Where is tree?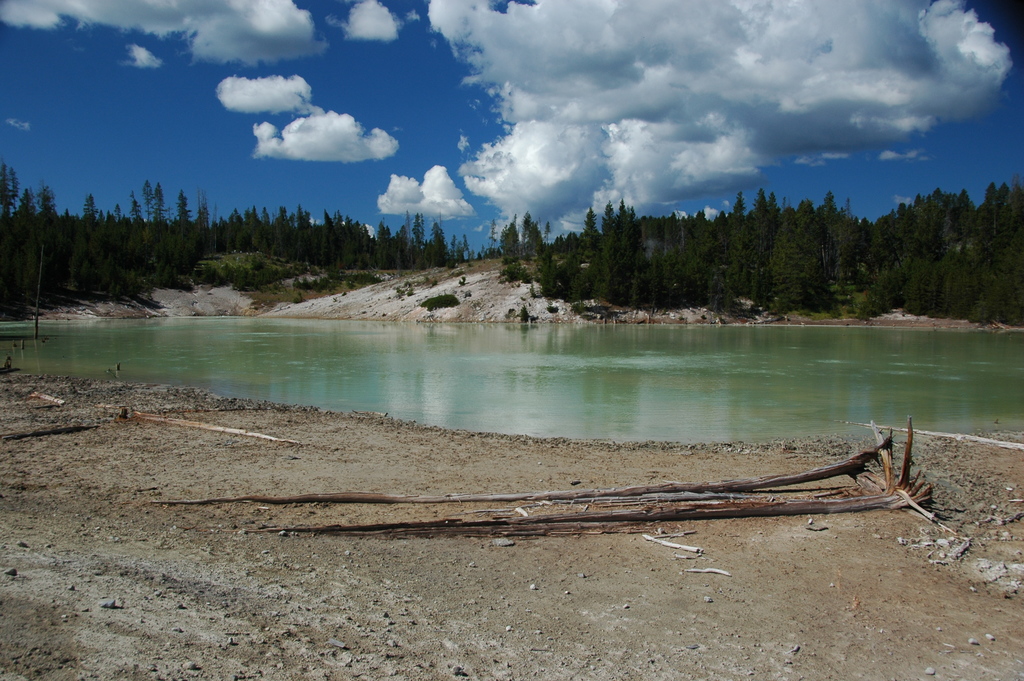
(x1=596, y1=211, x2=652, y2=297).
